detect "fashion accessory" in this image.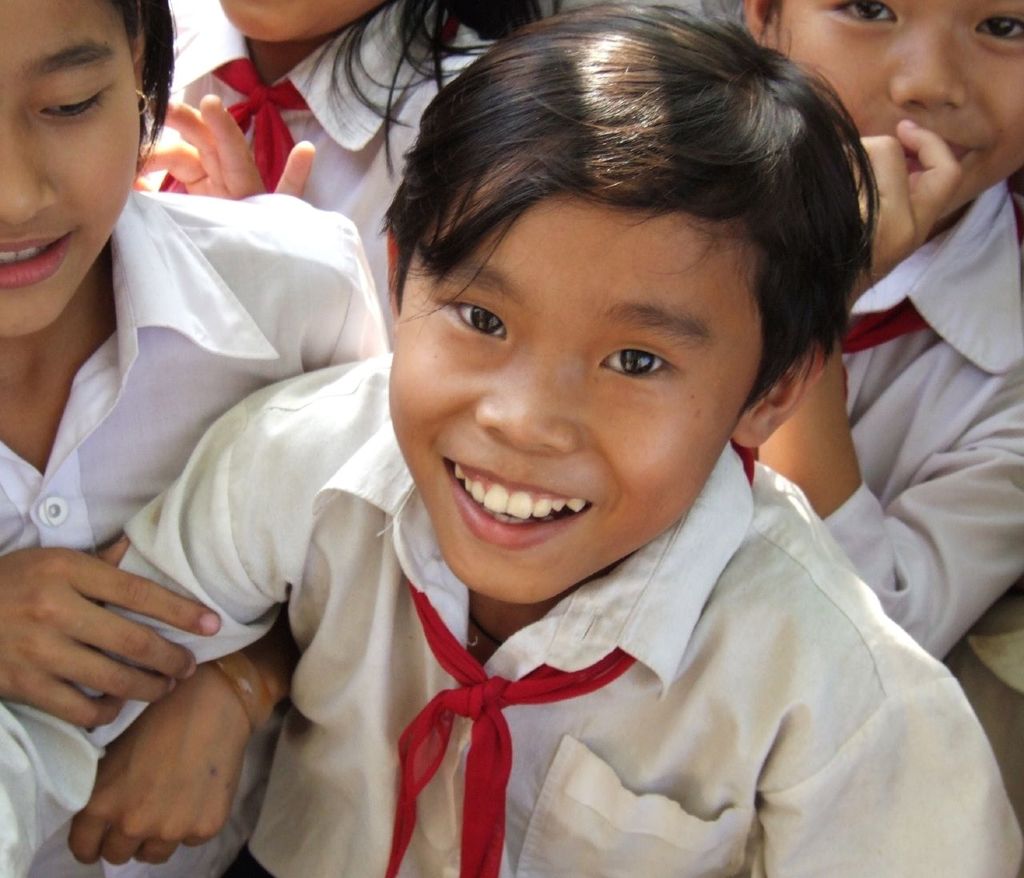
Detection: 213/660/279/730.
